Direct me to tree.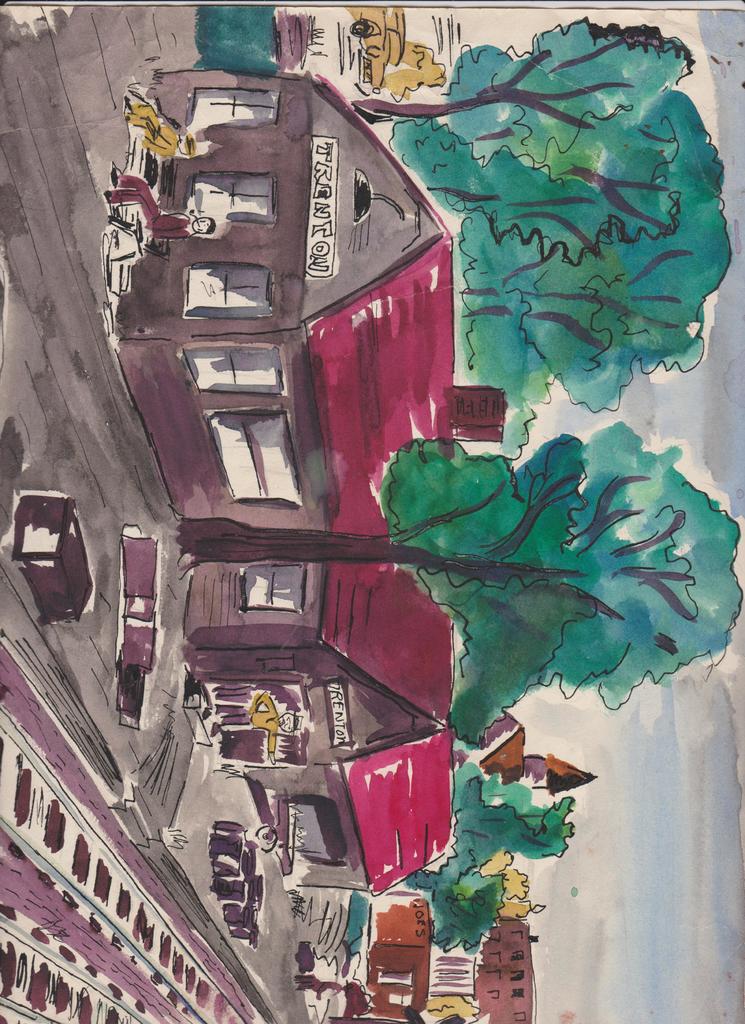
Direction: [x1=158, y1=438, x2=744, y2=749].
